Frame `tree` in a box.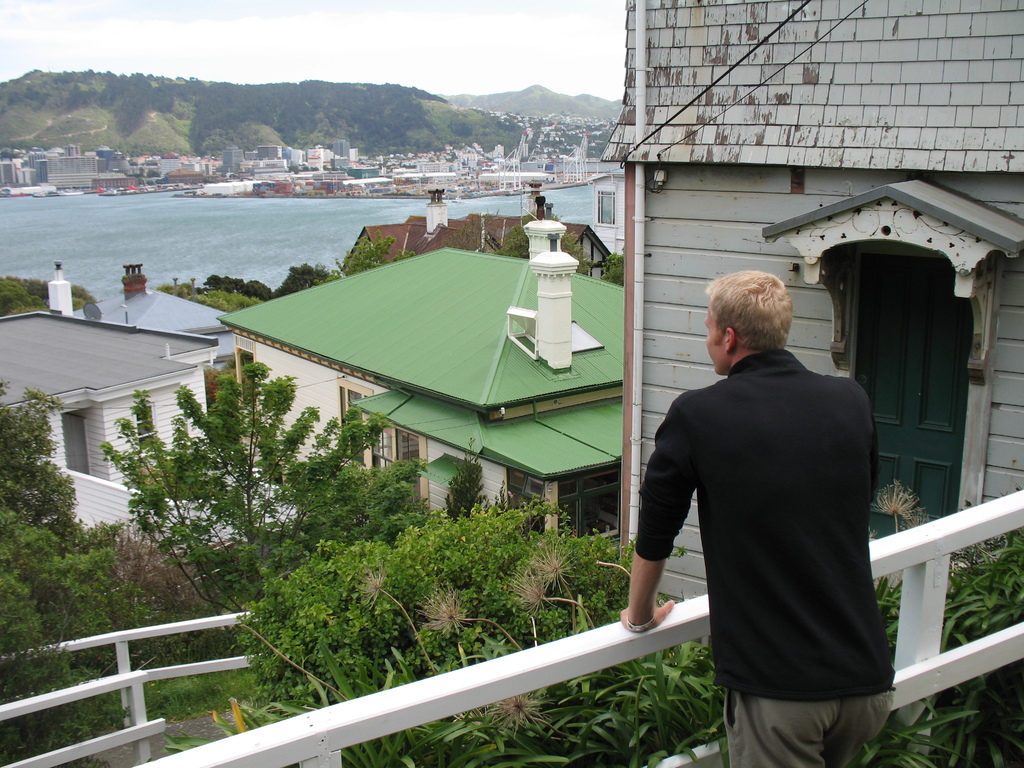
[x1=108, y1=339, x2=347, y2=632].
